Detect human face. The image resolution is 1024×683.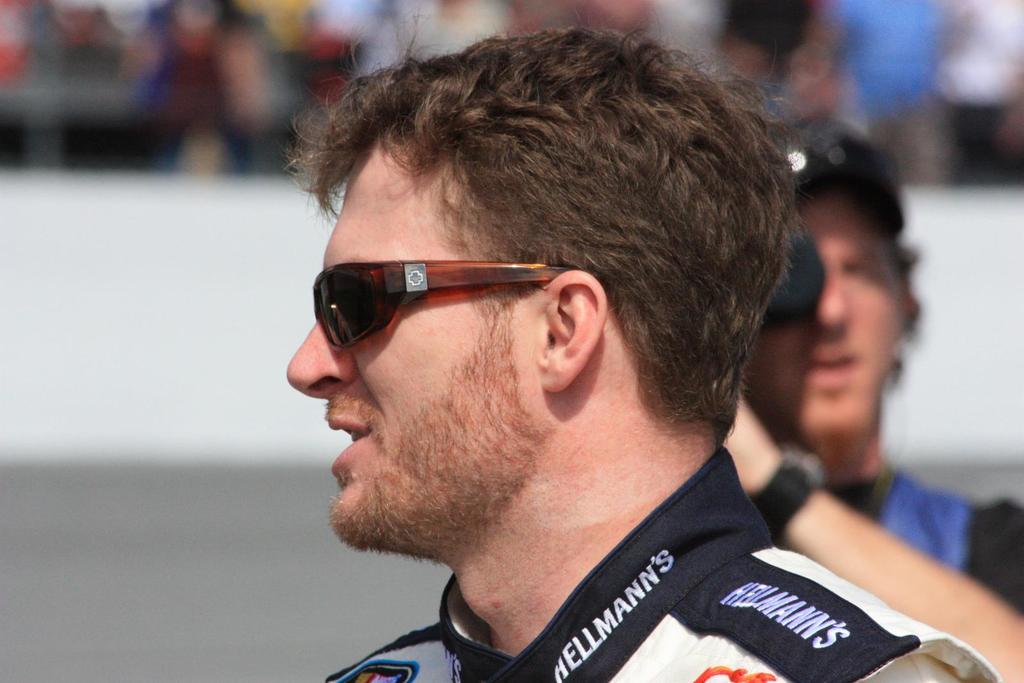
{"left": 740, "top": 192, "right": 908, "bottom": 454}.
